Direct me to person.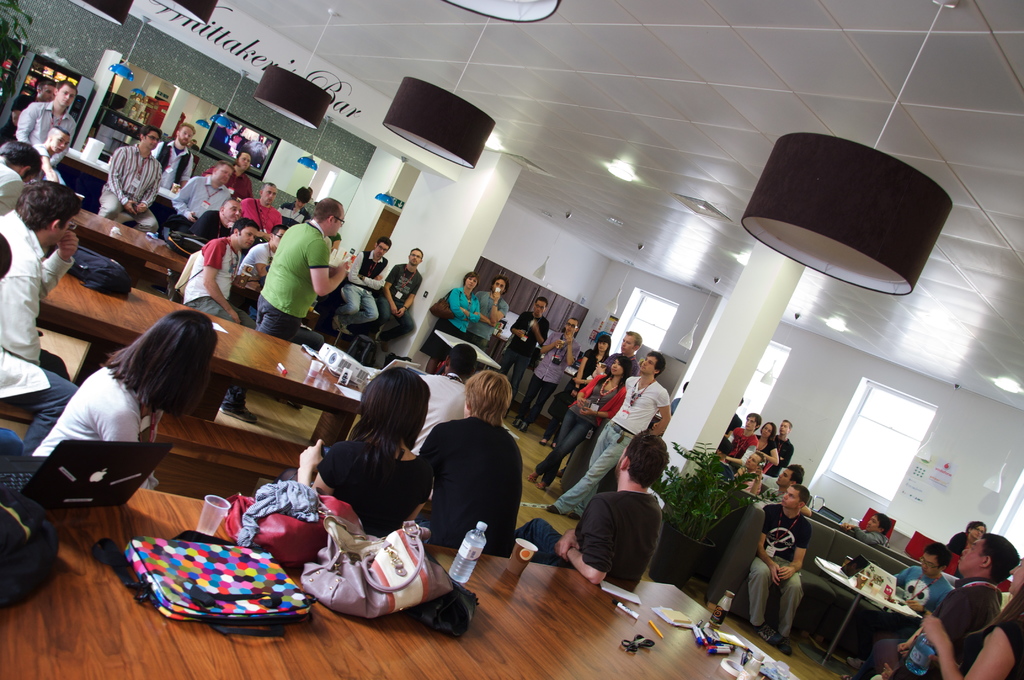
Direction: pyautogui.locateOnScreen(263, 189, 358, 329).
